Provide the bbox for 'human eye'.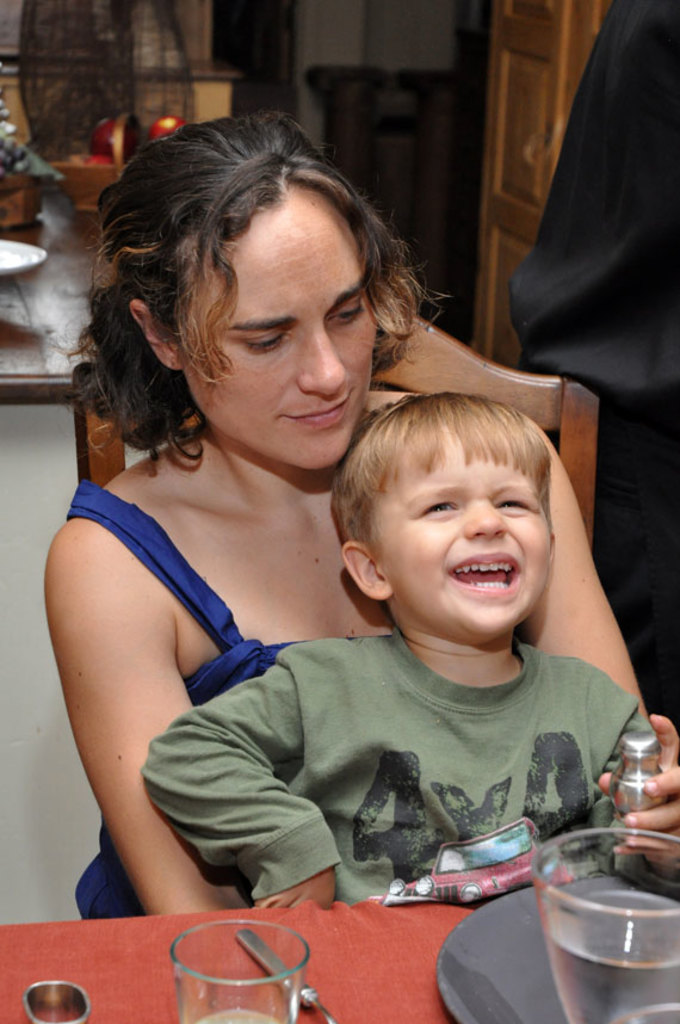
box=[240, 323, 284, 352].
